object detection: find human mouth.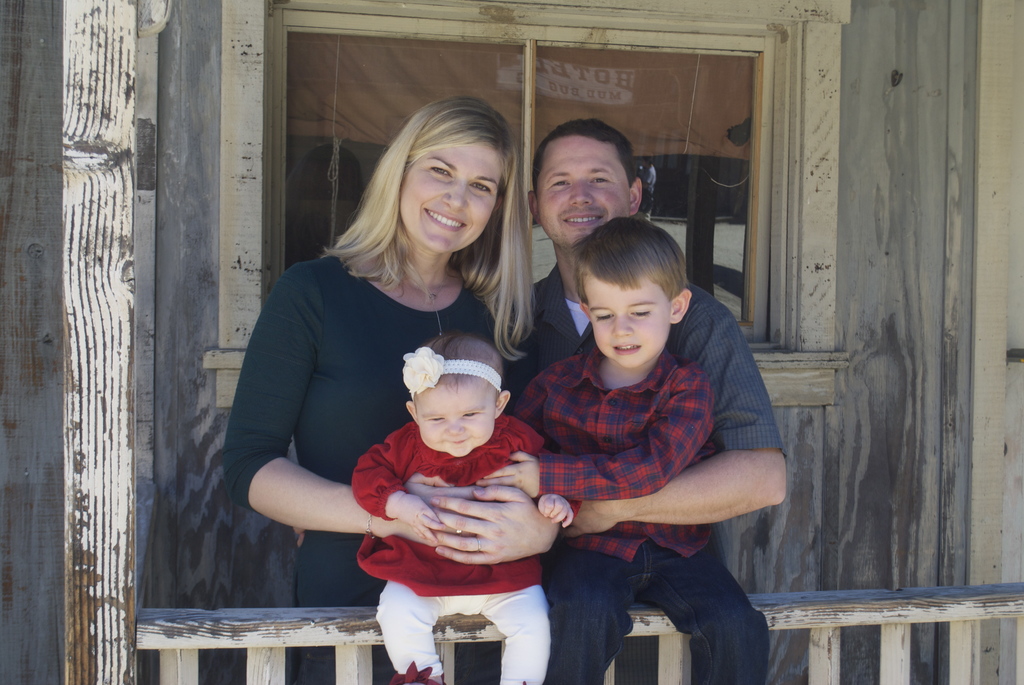
crop(424, 210, 467, 233).
